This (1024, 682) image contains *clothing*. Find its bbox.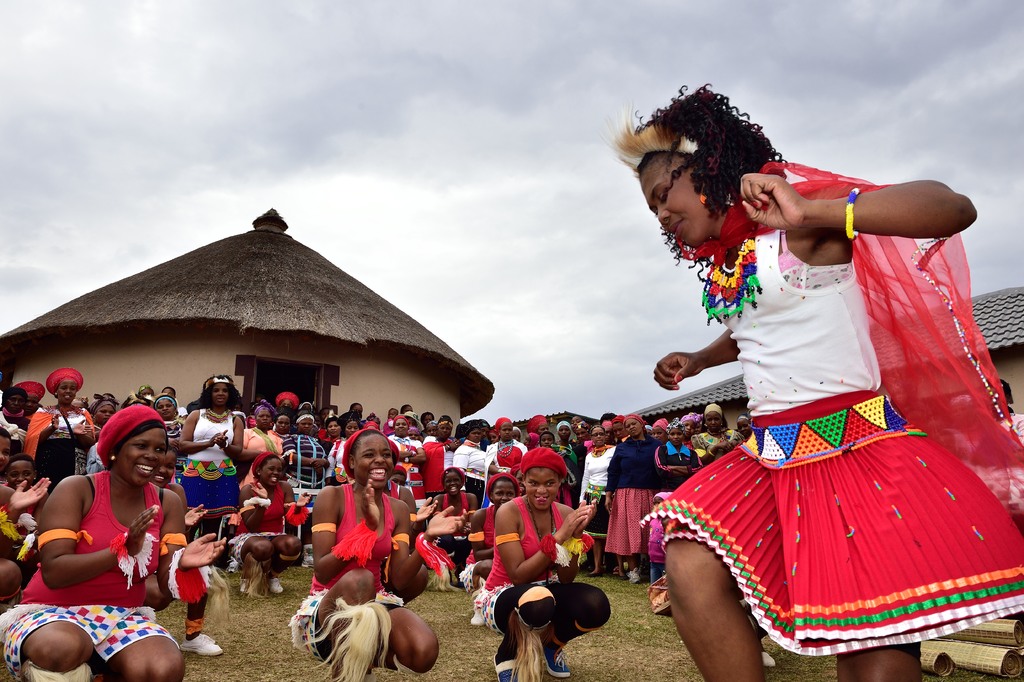
[0,475,181,681].
